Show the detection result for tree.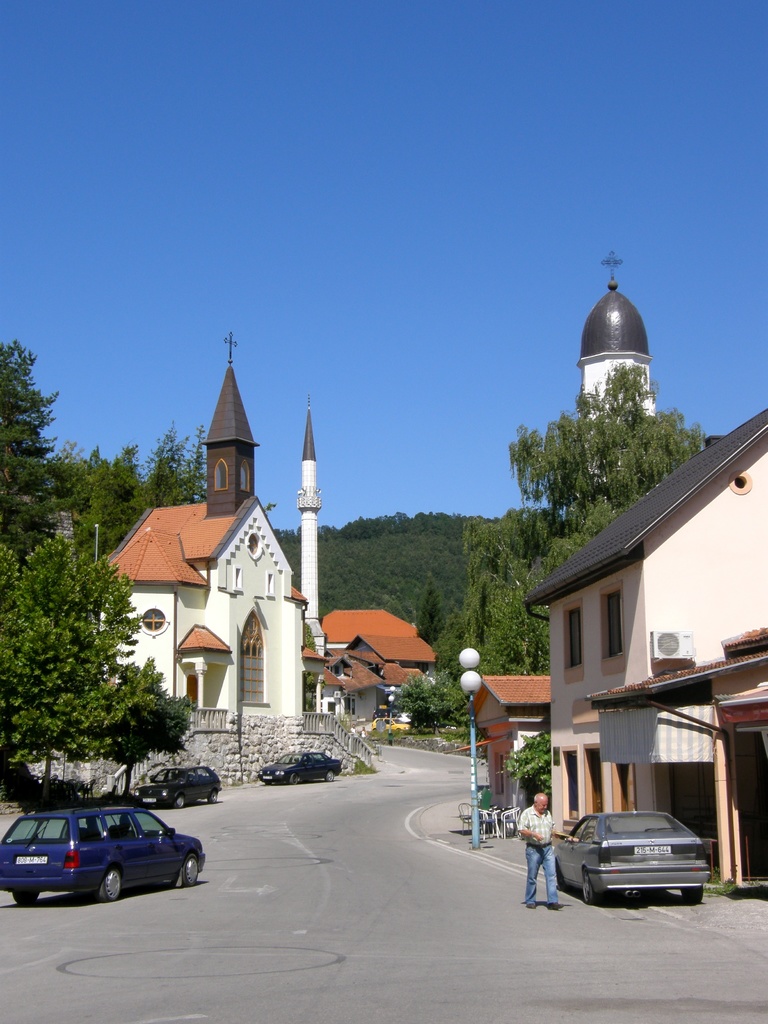
region(437, 564, 545, 678).
